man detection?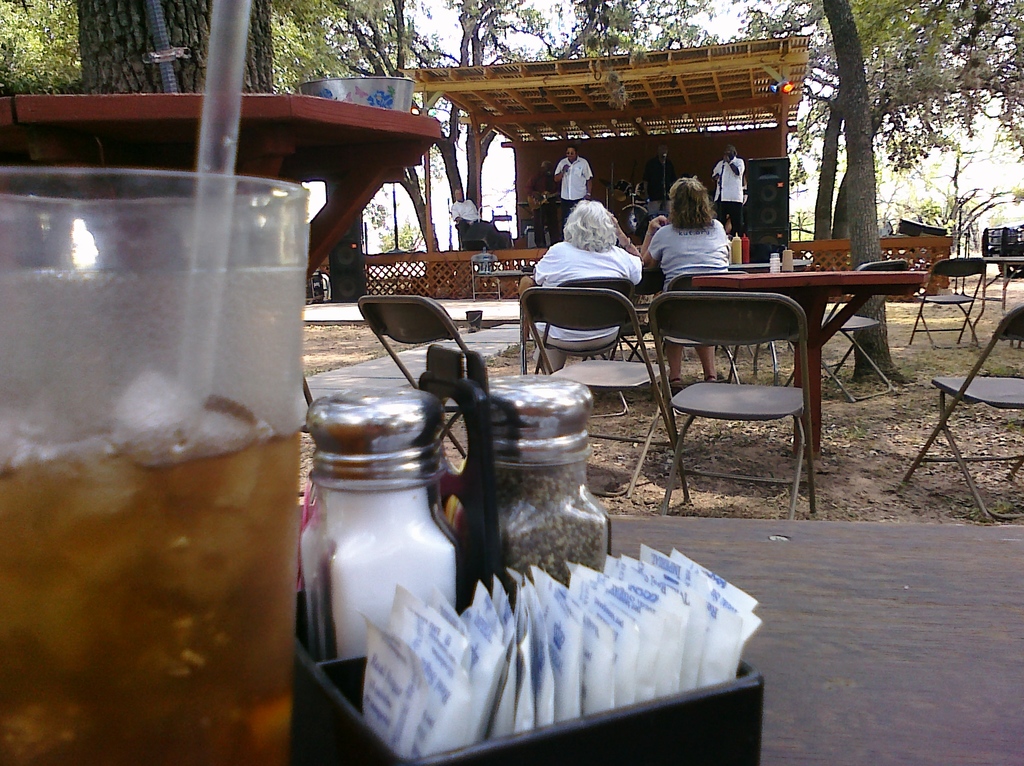
[518, 198, 643, 375]
